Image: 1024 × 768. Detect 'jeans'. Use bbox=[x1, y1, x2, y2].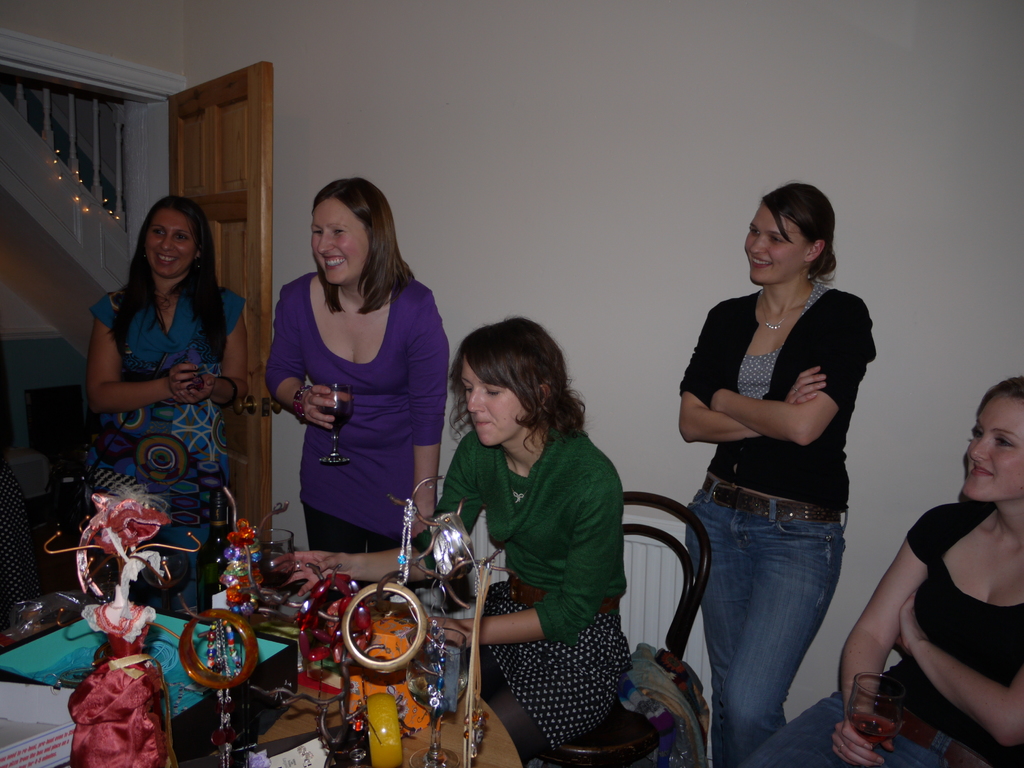
bbox=[687, 474, 849, 767].
